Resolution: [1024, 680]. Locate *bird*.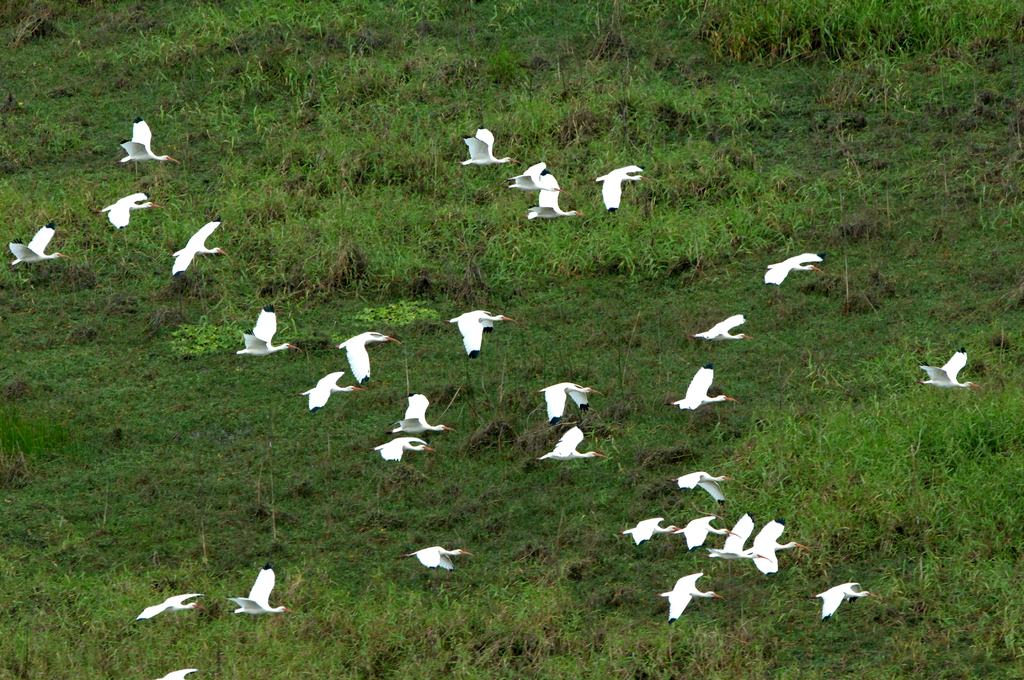
620:516:683:549.
